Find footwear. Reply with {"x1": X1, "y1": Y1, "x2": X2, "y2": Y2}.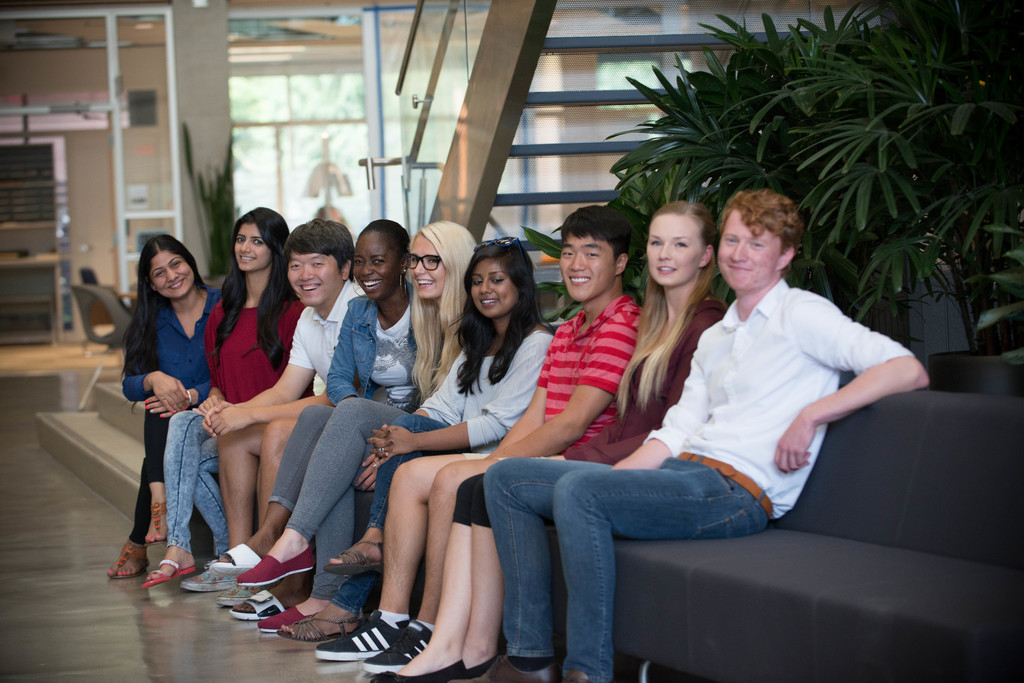
{"x1": 147, "y1": 502, "x2": 170, "y2": 539}.
